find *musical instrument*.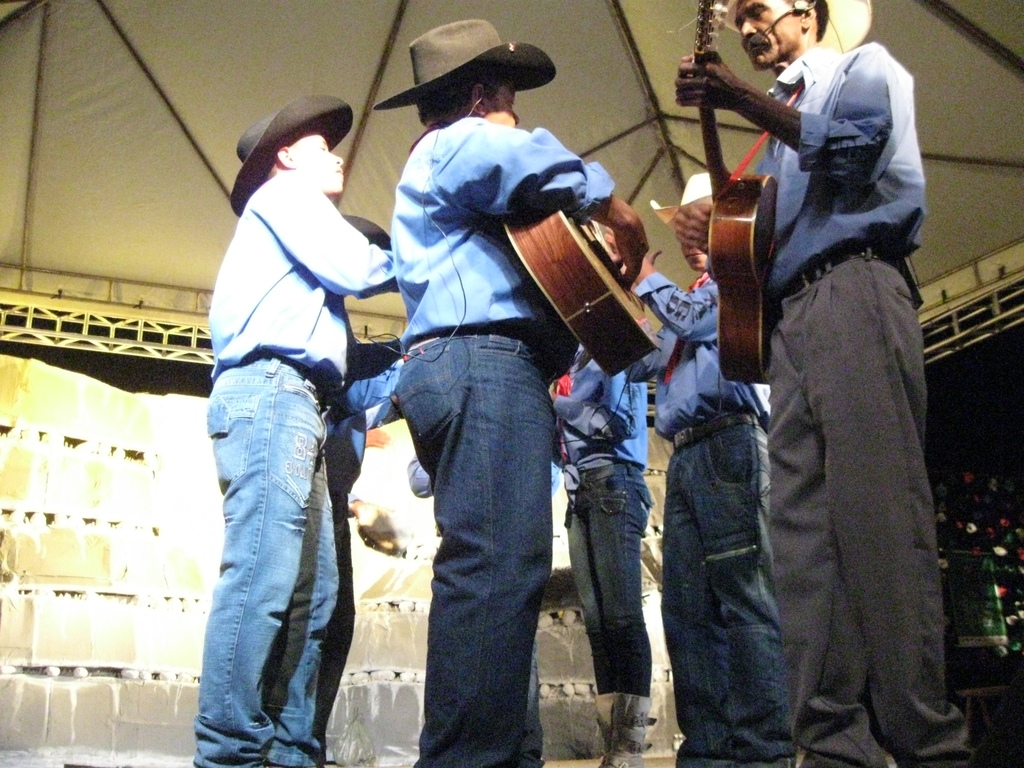
rect(502, 179, 669, 382).
